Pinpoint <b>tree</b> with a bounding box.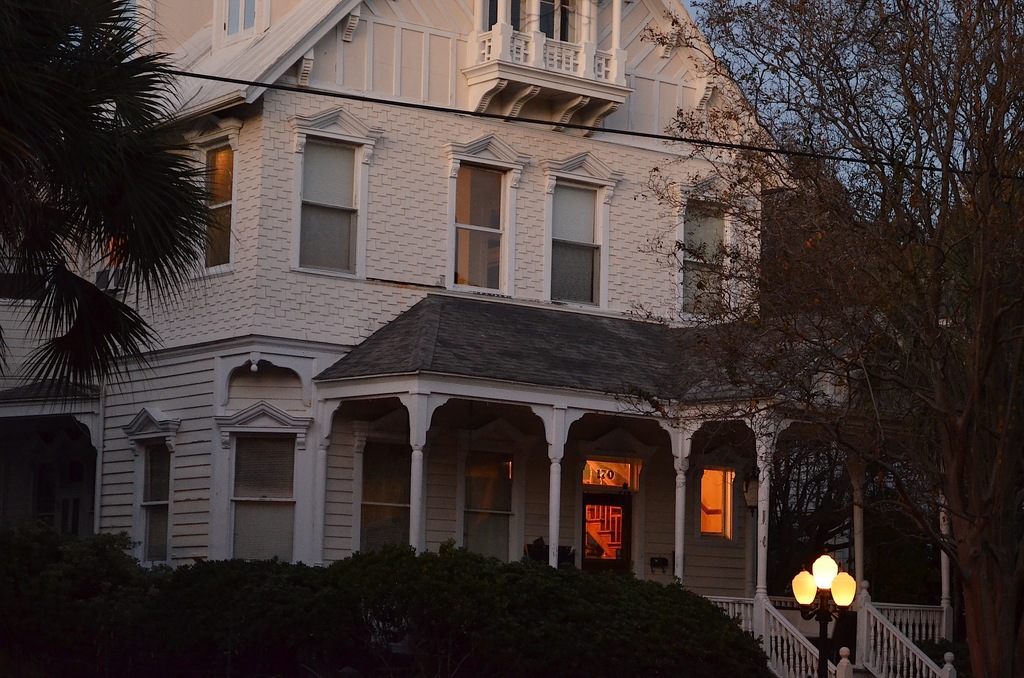
15 4 221 468.
